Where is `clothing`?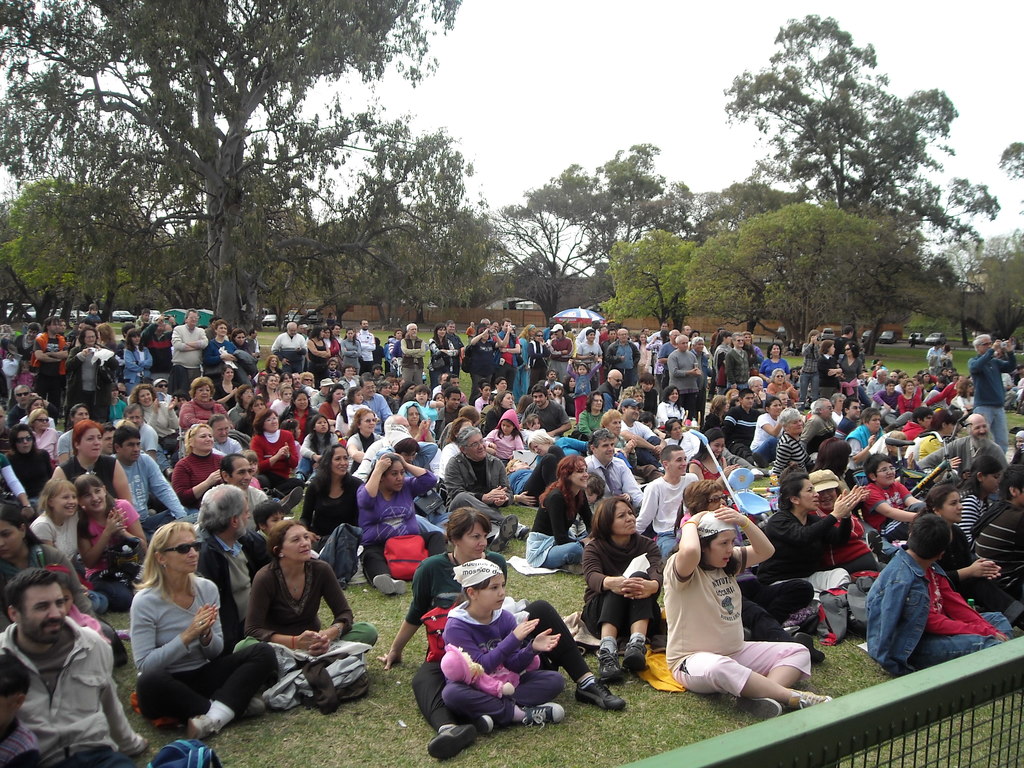
box(60, 455, 113, 485).
